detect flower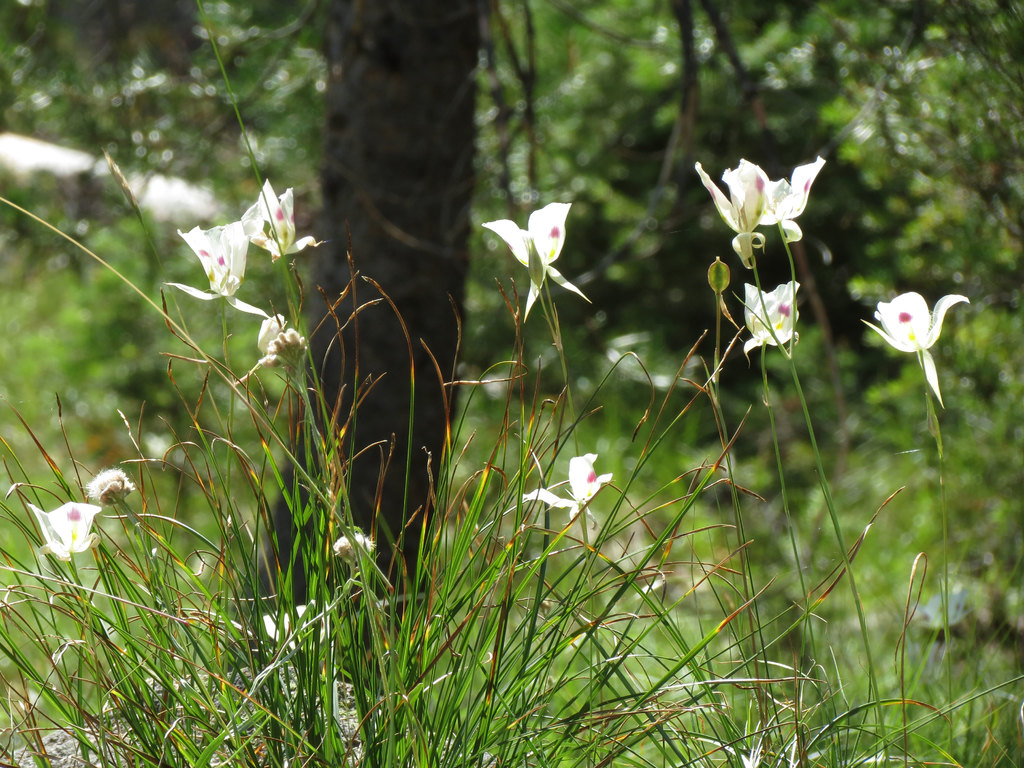
bbox=(255, 309, 308, 361)
